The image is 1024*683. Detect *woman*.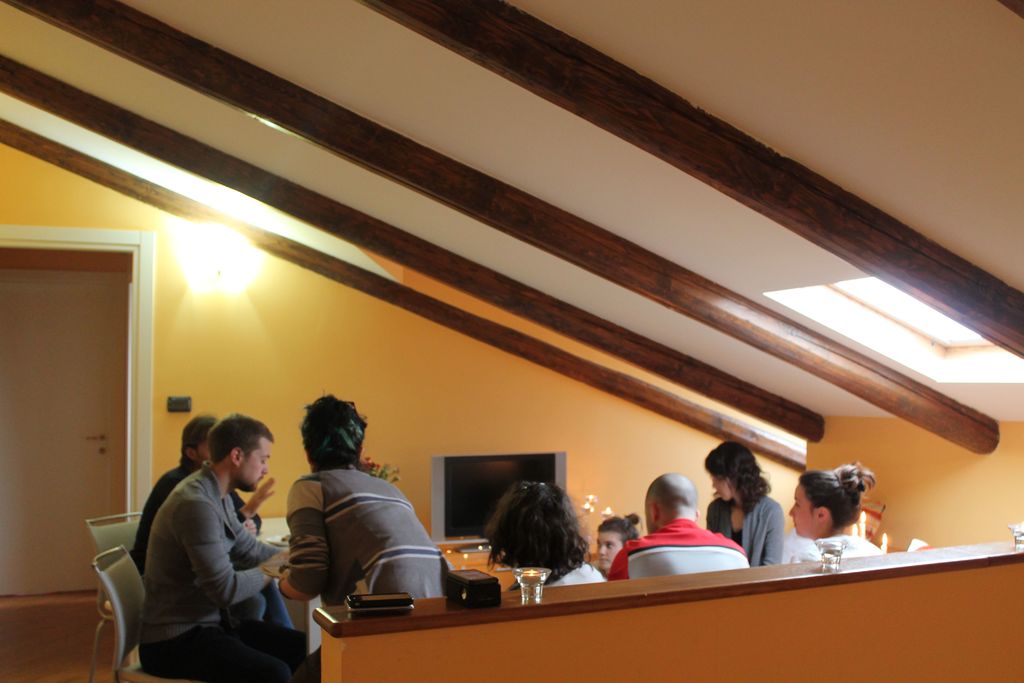
Detection: <region>712, 457, 787, 567</region>.
